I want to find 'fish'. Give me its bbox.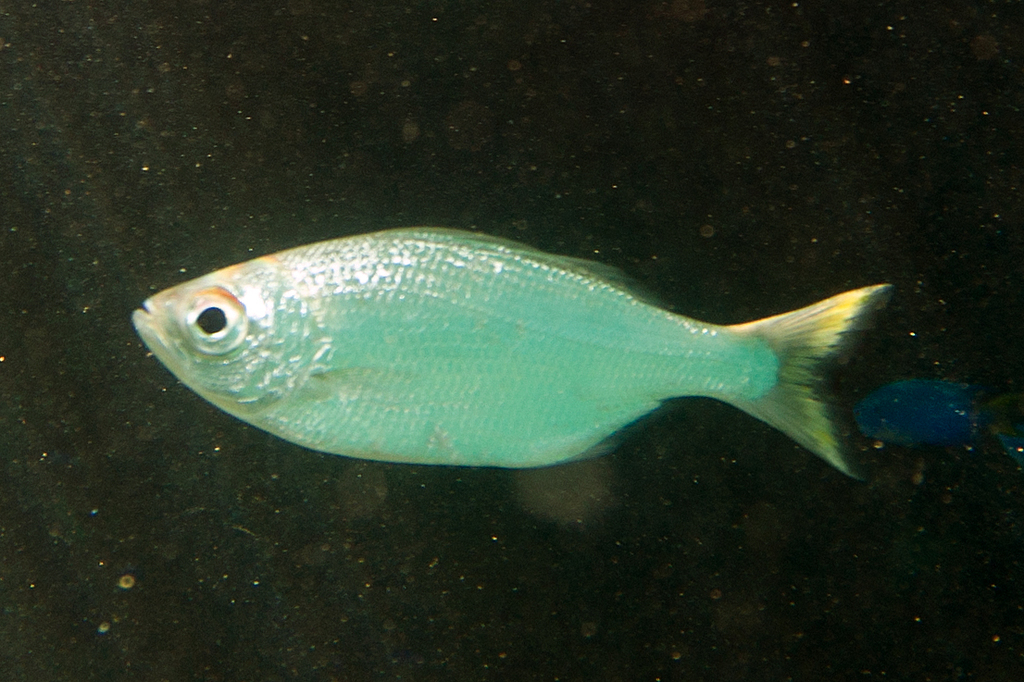
852:386:1022:448.
